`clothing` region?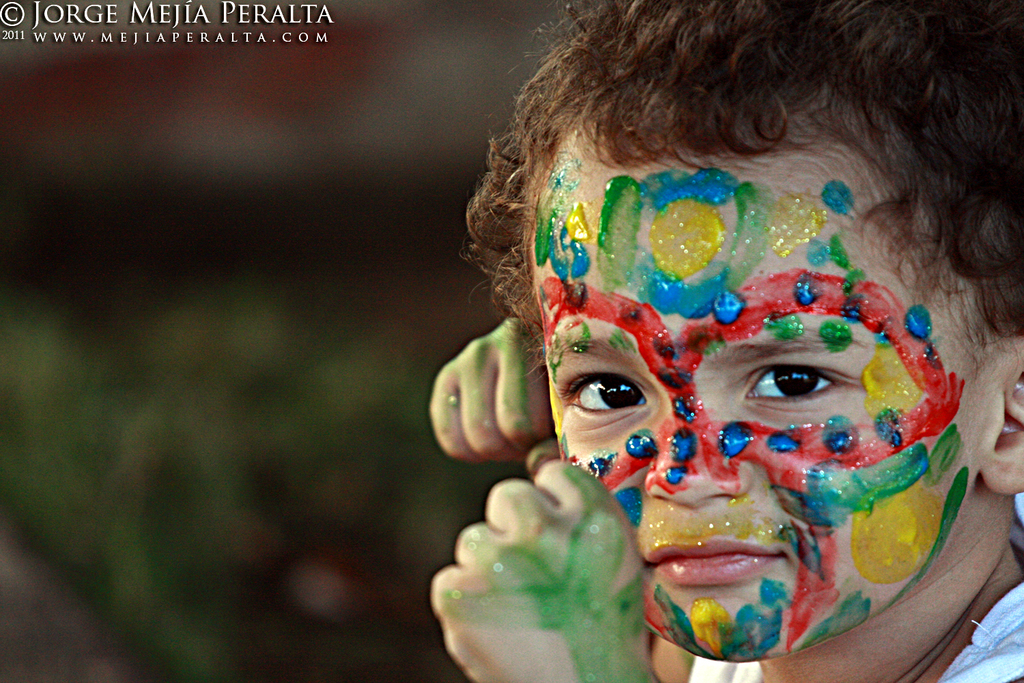
Rect(677, 492, 1023, 682)
